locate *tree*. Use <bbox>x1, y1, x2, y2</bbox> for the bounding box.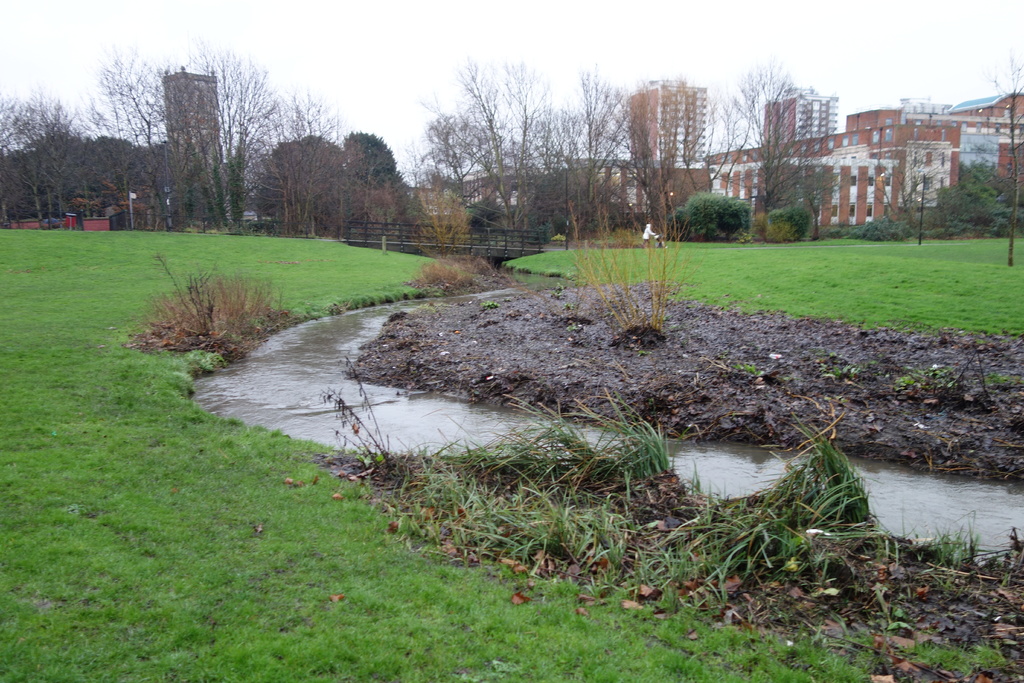
<bbox>616, 71, 690, 235</bbox>.
